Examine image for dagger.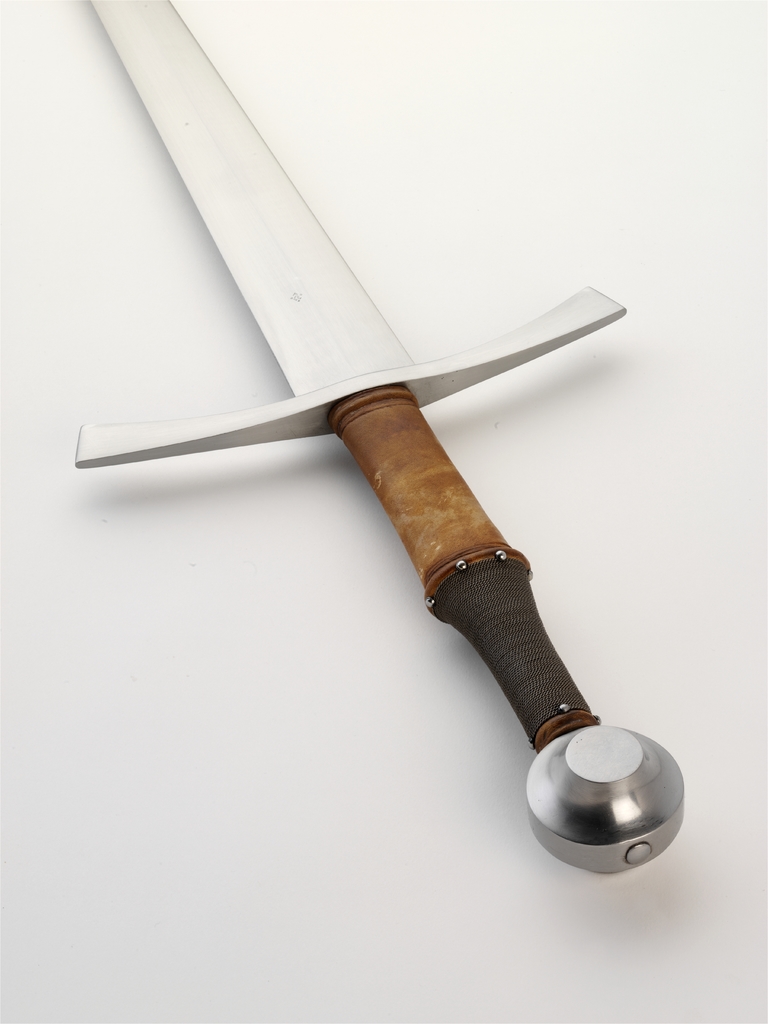
Examination result: 76:0:691:876.
